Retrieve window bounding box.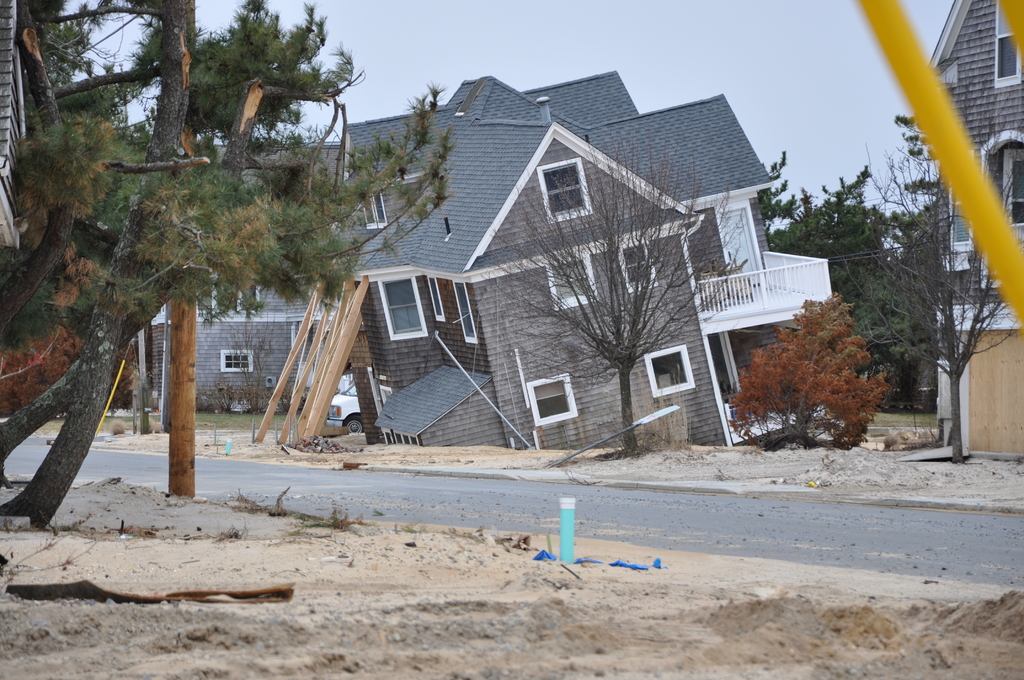
Bounding box: detection(216, 280, 252, 309).
